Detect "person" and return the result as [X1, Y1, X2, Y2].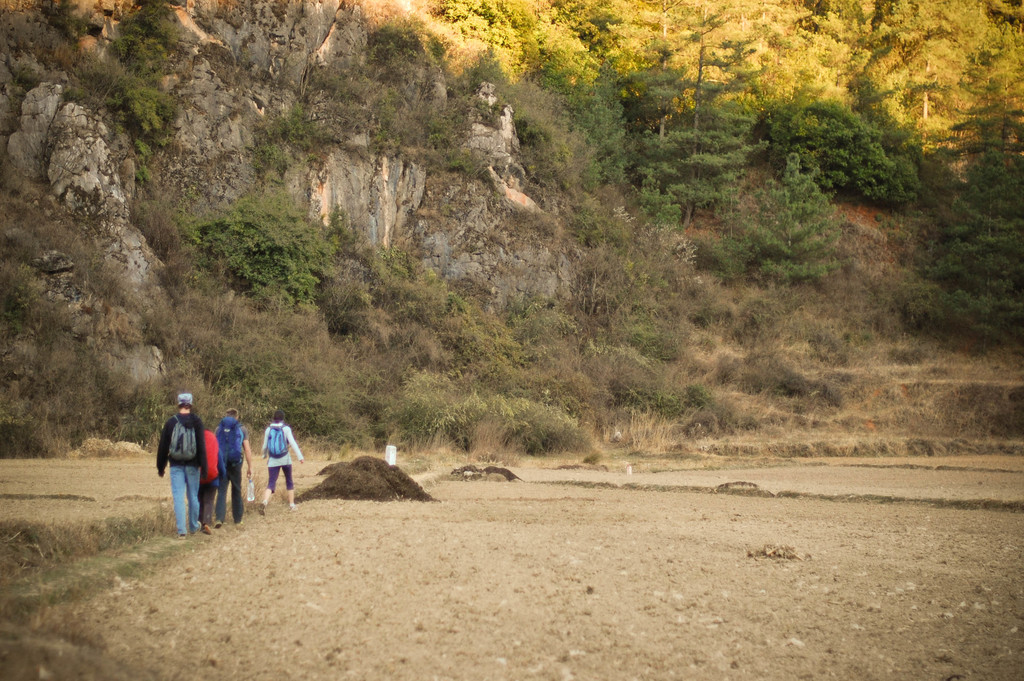
[157, 391, 206, 540].
